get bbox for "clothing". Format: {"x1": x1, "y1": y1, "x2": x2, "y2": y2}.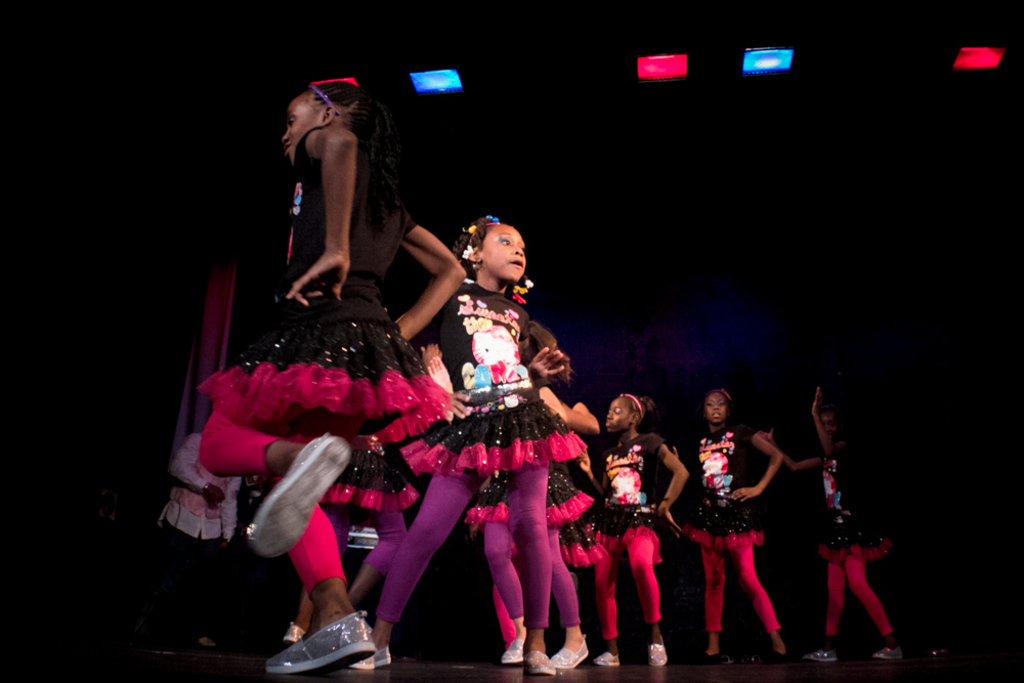
{"x1": 679, "y1": 422, "x2": 785, "y2": 634}.
